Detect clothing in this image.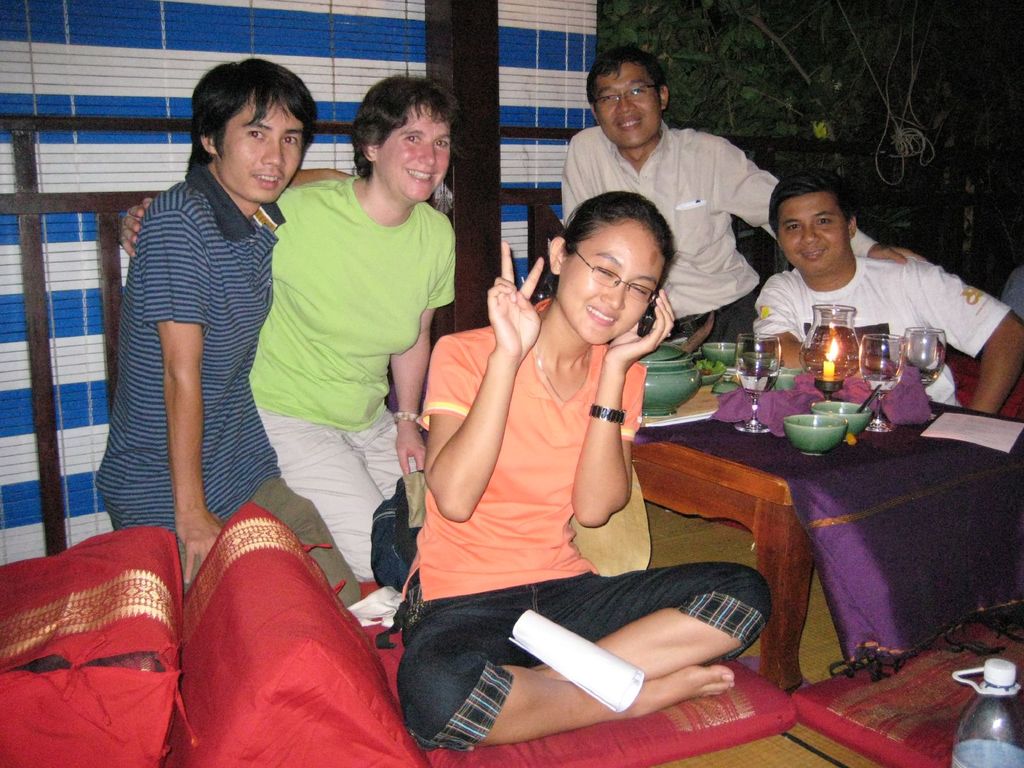
Detection: region(418, 285, 772, 736).
